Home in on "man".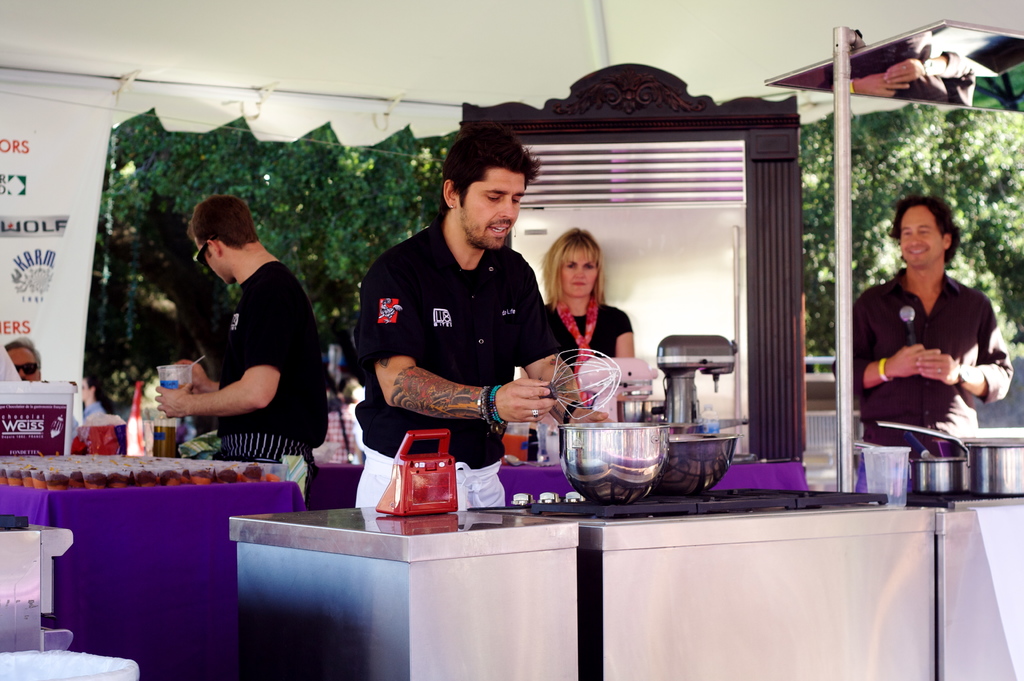
Homed in at l=357, t=128, r=576, b=500.
